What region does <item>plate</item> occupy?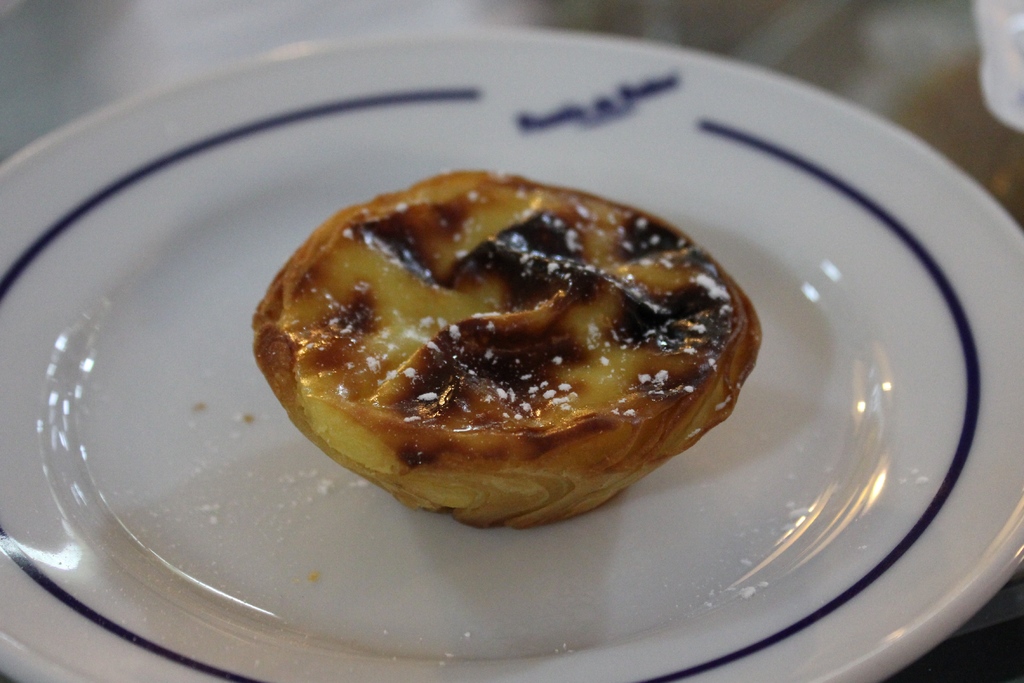
<bbox>0, 28, 1021, 682</bbox>.
